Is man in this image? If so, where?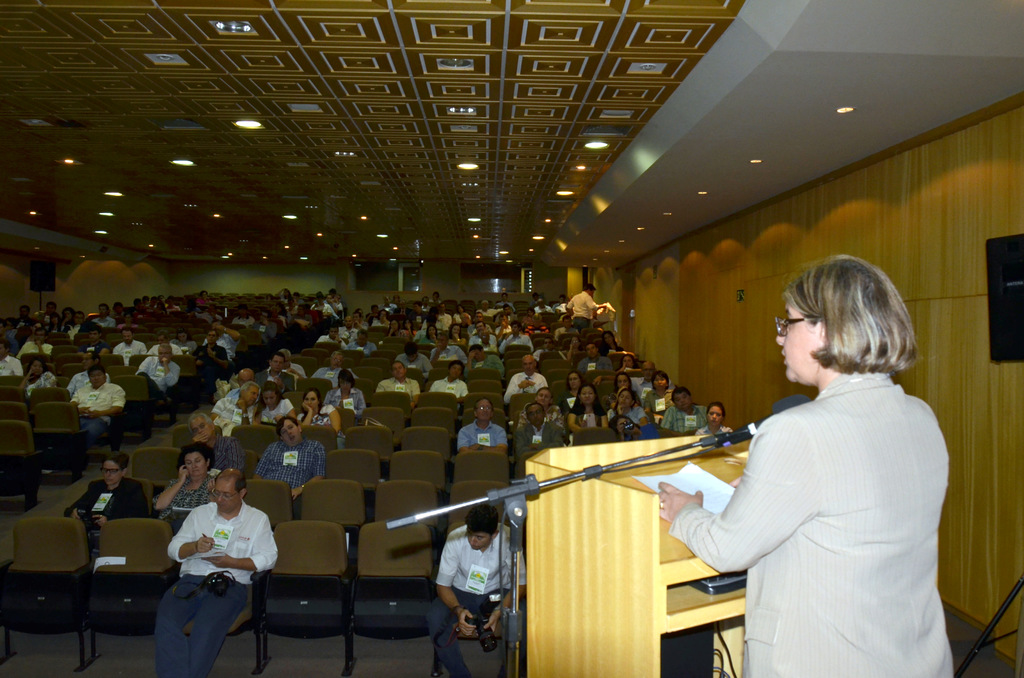
Yes, at (left=22, top=328, right=58, bottom=356).
